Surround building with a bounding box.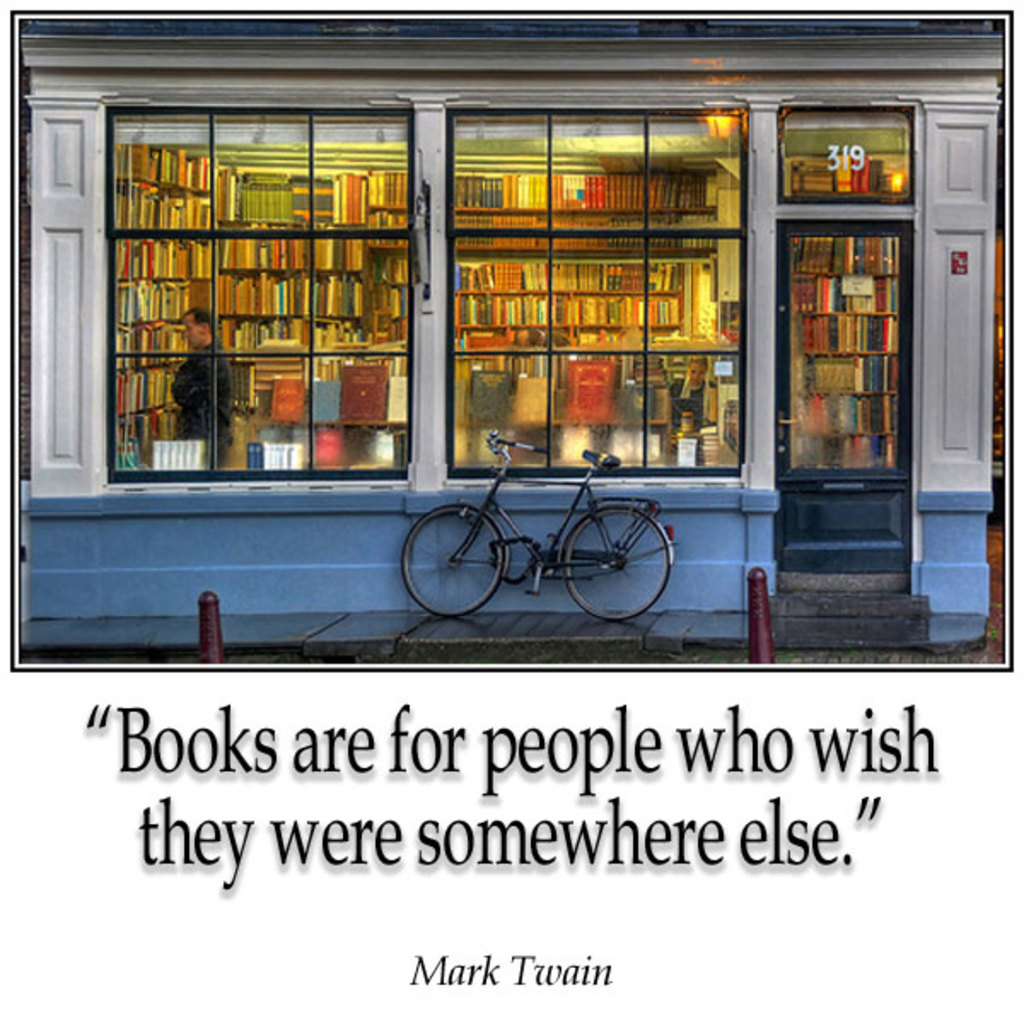
20, 9, 997, 621.
